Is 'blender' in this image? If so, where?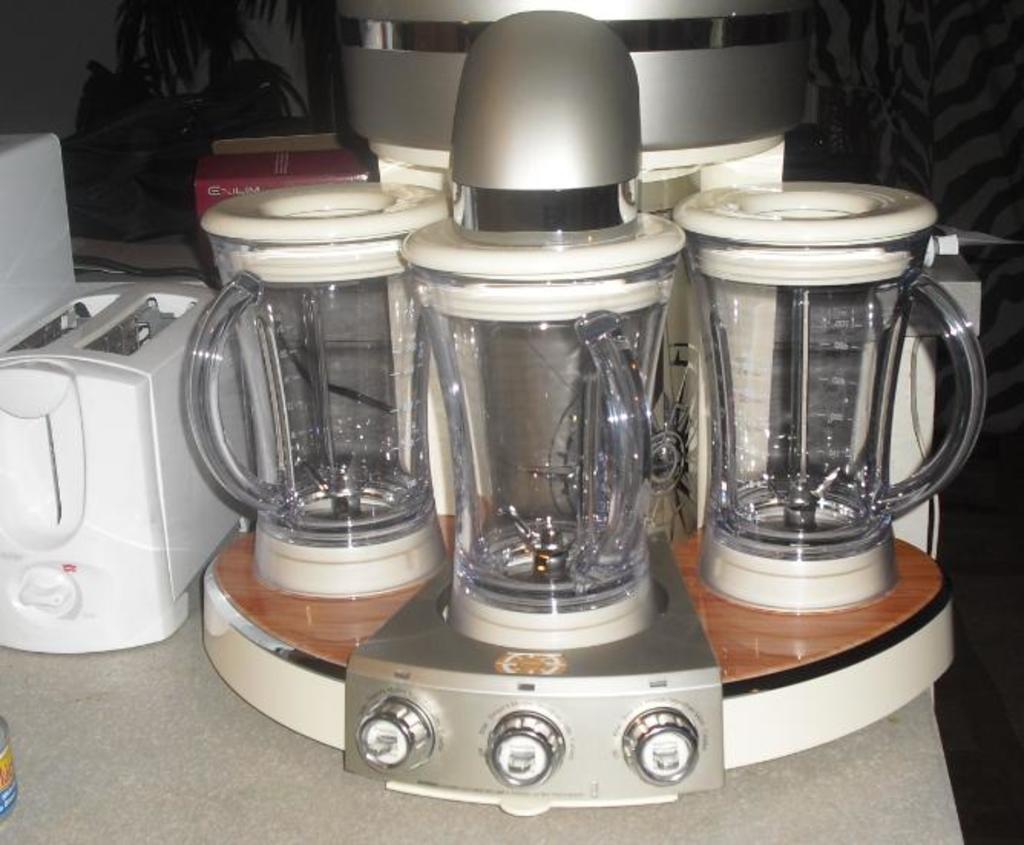
Yes, at region(662, 178, 993, 620).
